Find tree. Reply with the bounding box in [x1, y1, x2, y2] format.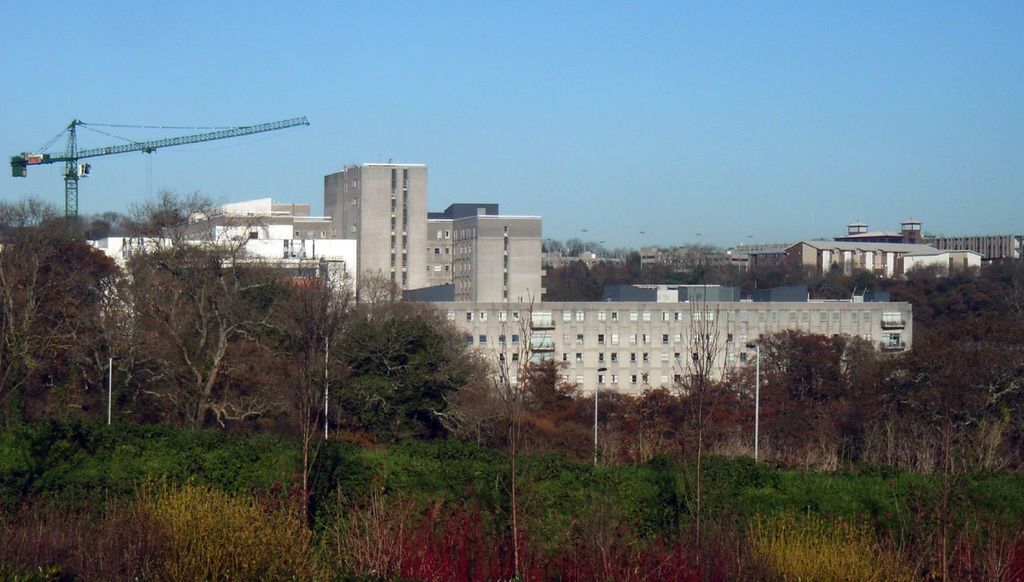
[923, 381, 968, 580].
